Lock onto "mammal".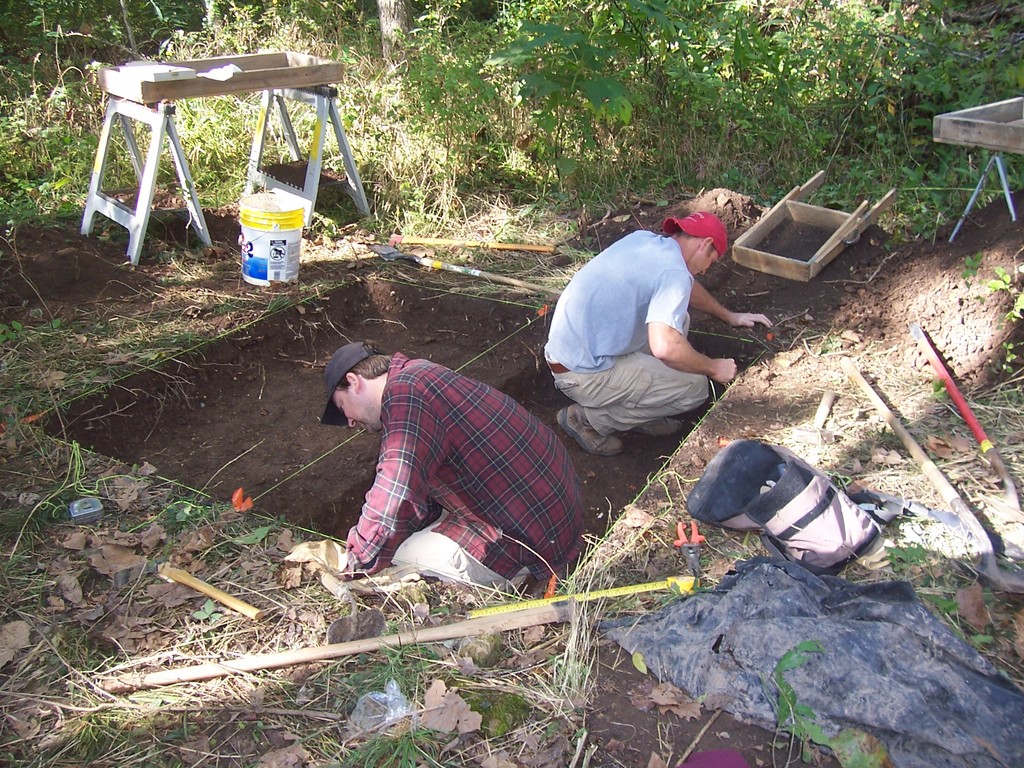
Locked: crop(288, 336, 586, 601).
